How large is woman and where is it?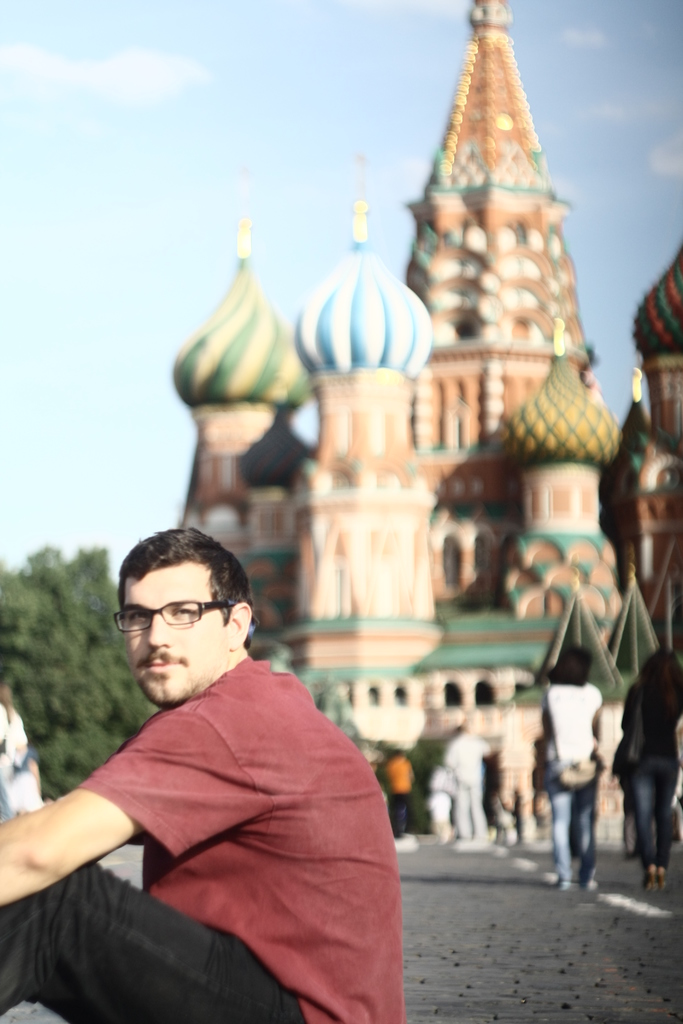
Bounding box: 542 645 596 887.
